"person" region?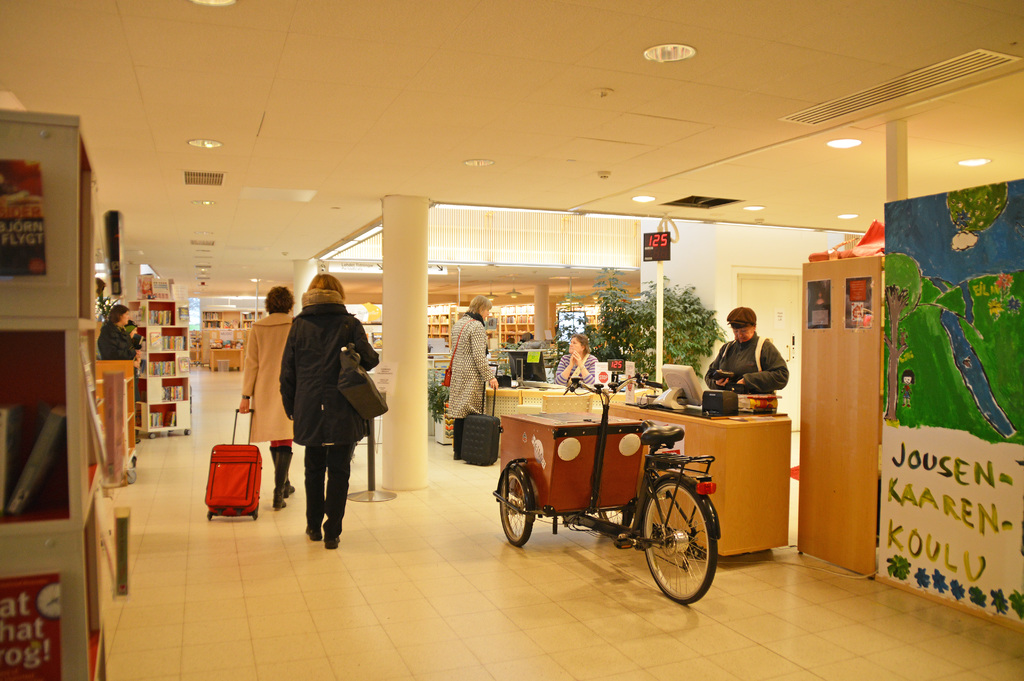
pyautogui.locateOnScreen(703, 306, 796, 395)
